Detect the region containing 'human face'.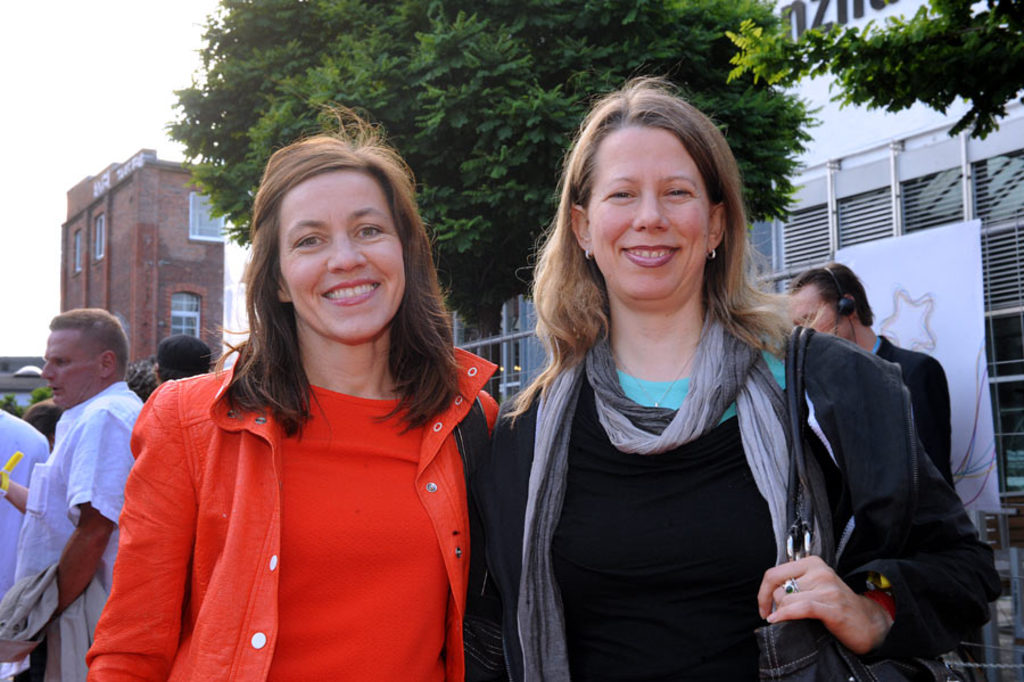
pyautogui.locateOnScreen(586, 132, 709, 303).
